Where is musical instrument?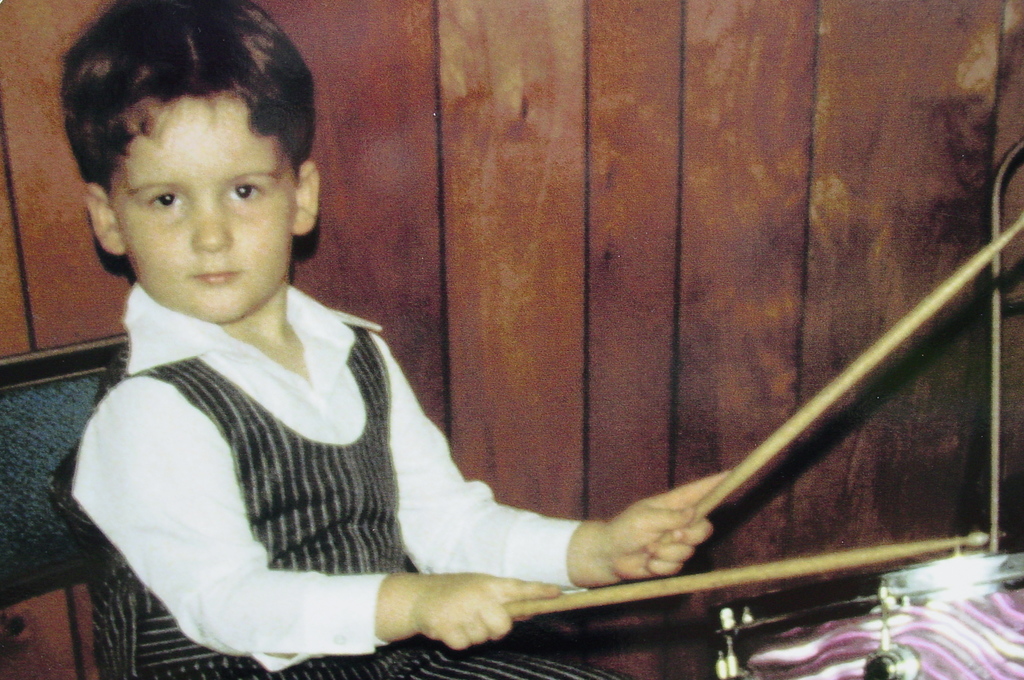
529, 547, 1023, 679.
